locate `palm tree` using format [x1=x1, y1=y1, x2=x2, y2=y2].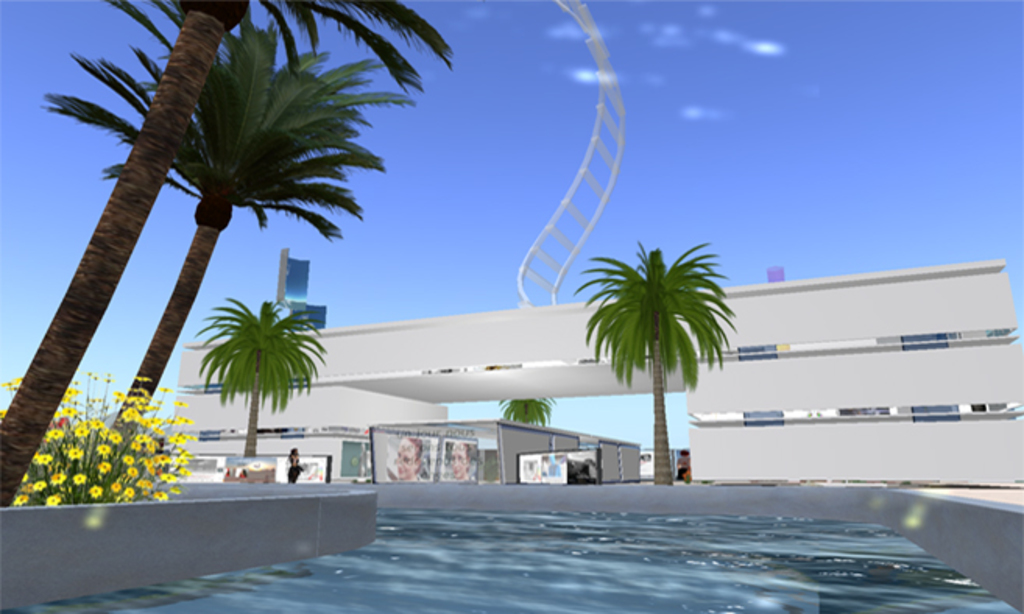
[x1=212, y1=298, x2=310, y2=460].
